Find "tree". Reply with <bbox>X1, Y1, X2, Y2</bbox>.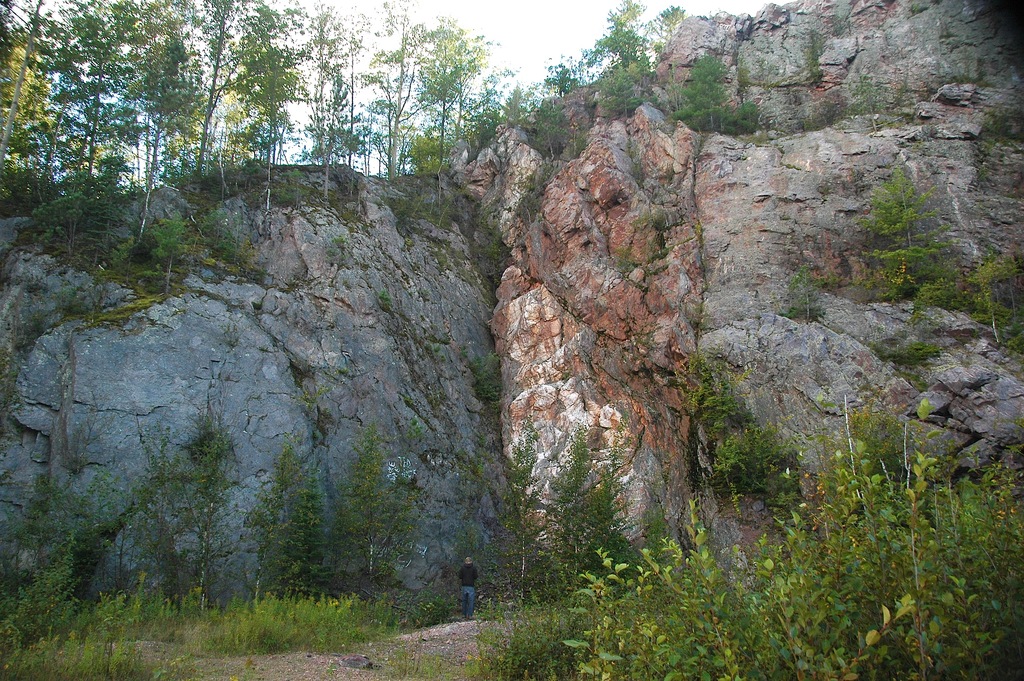
<bbox>345, 426, 400, 577</bbox>.
